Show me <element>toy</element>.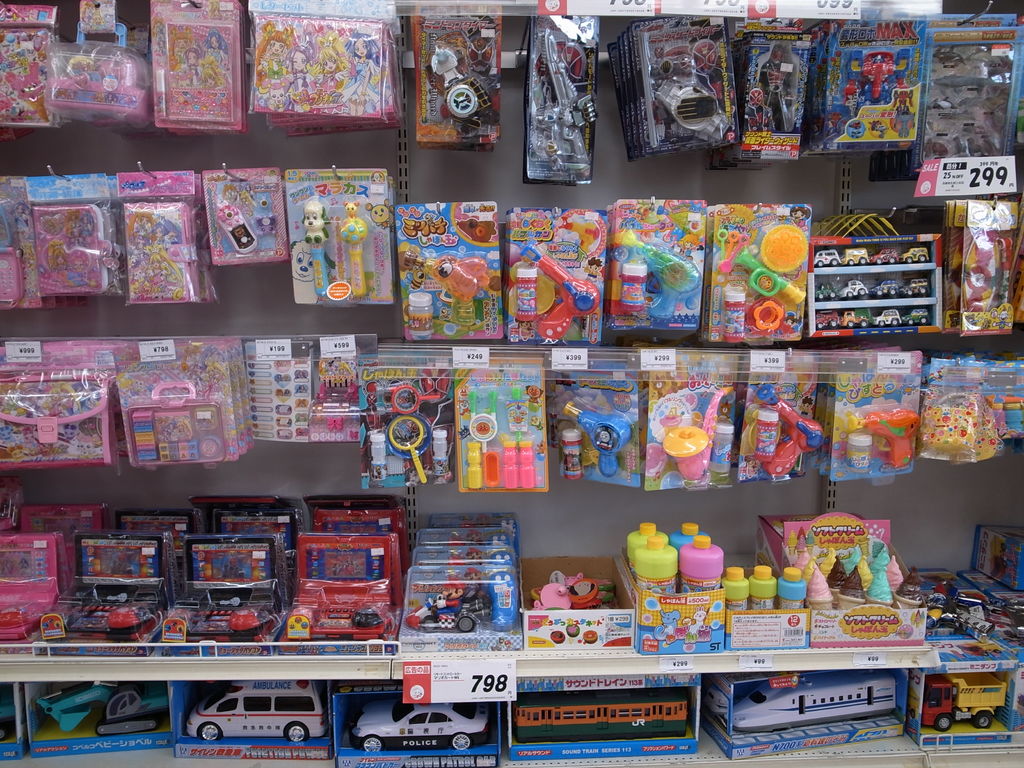
<element>toy</element> is here: bbox=(902, 566, 922, 603).
